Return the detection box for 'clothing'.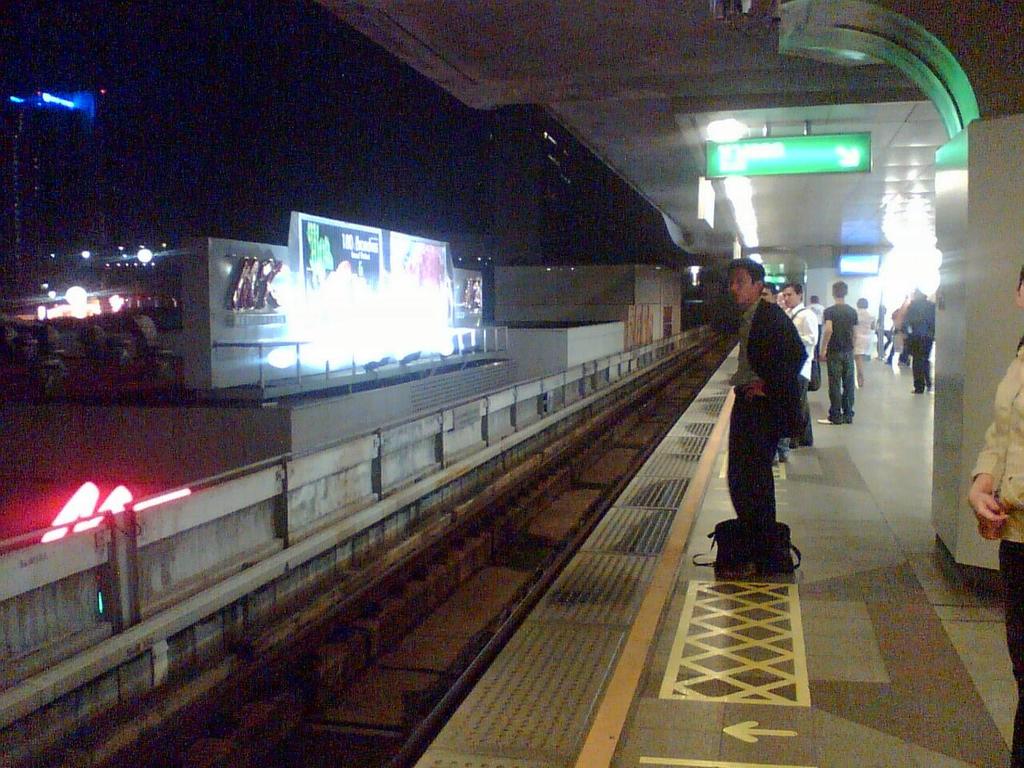
Rect(902, 294, 934, 392).
